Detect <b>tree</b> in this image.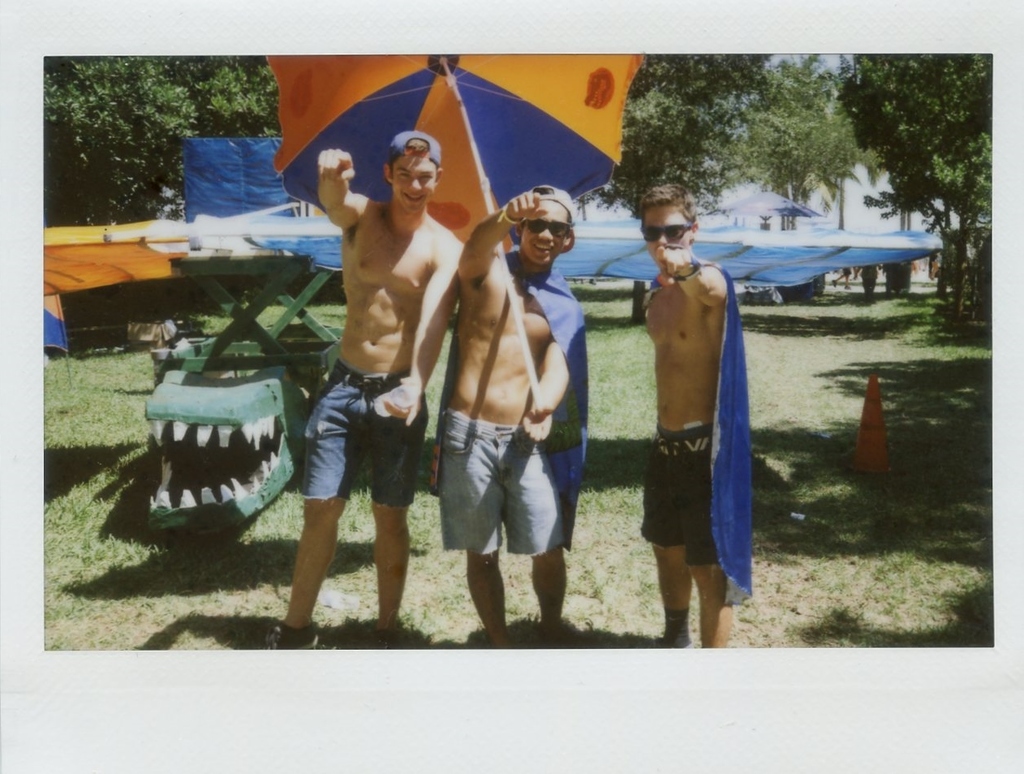
Detection: <region>725, 53, 832, 226</region>.
